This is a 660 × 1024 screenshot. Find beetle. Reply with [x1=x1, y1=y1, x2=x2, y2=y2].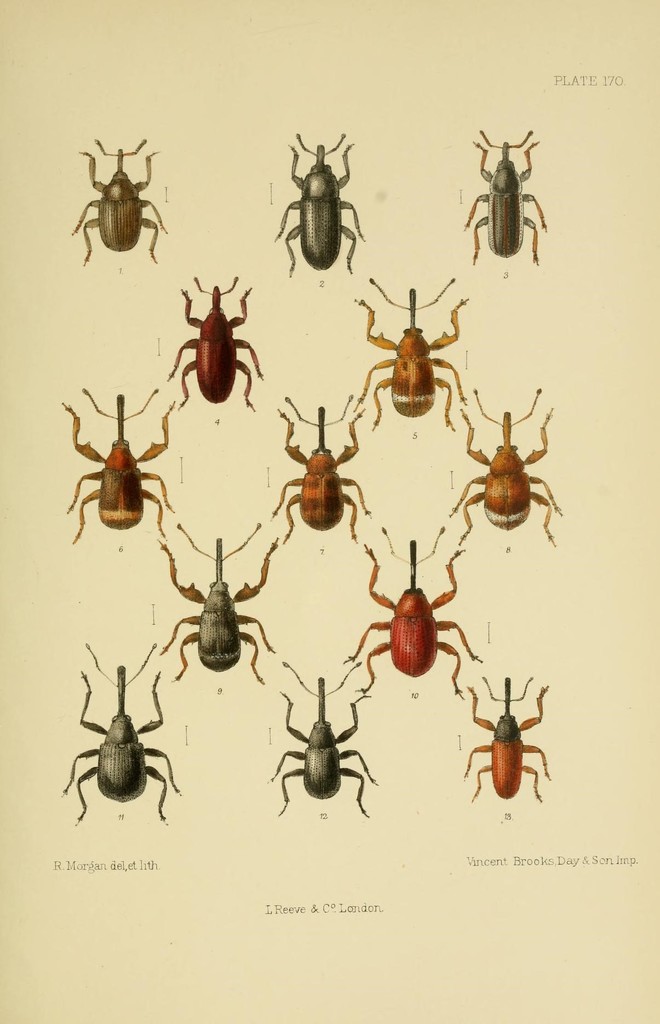
[x1=268, y1=659, x2=382, y2=829].
